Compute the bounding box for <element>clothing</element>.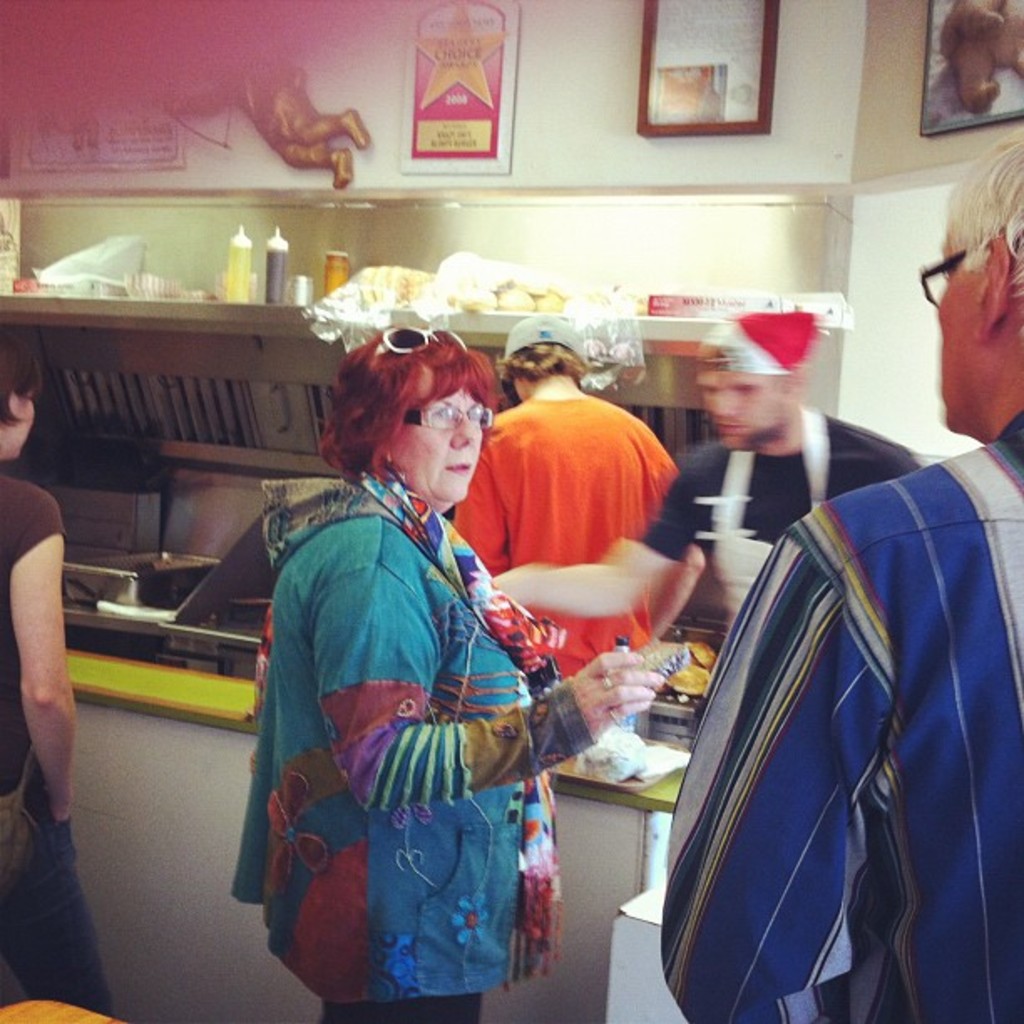
box(637, 430, 927, 621).
